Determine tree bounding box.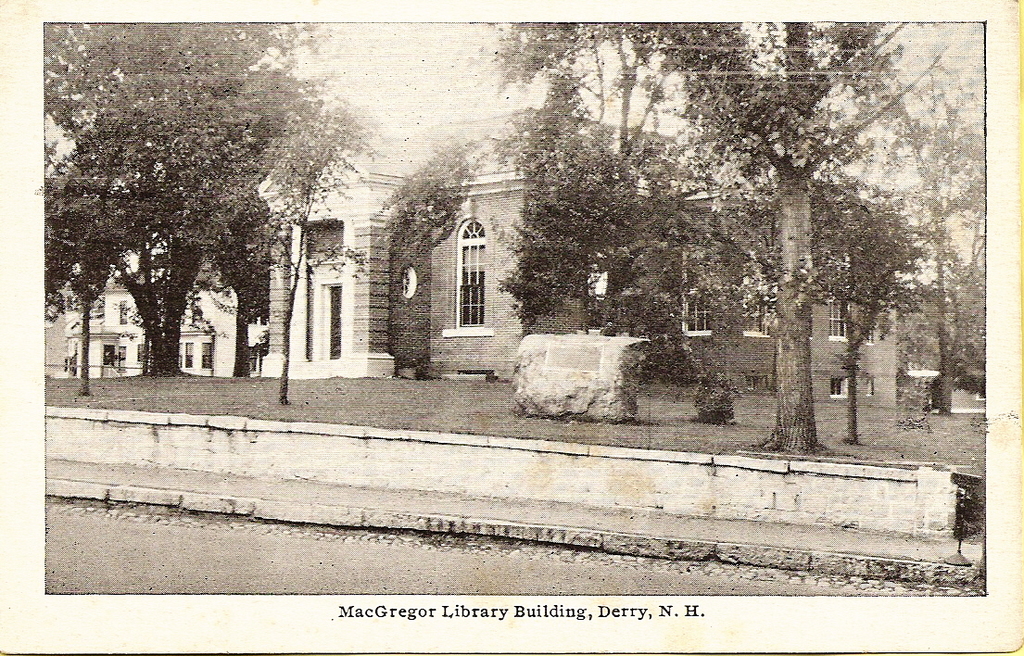
Determined: bbox=[491, 27, 957, 458].
